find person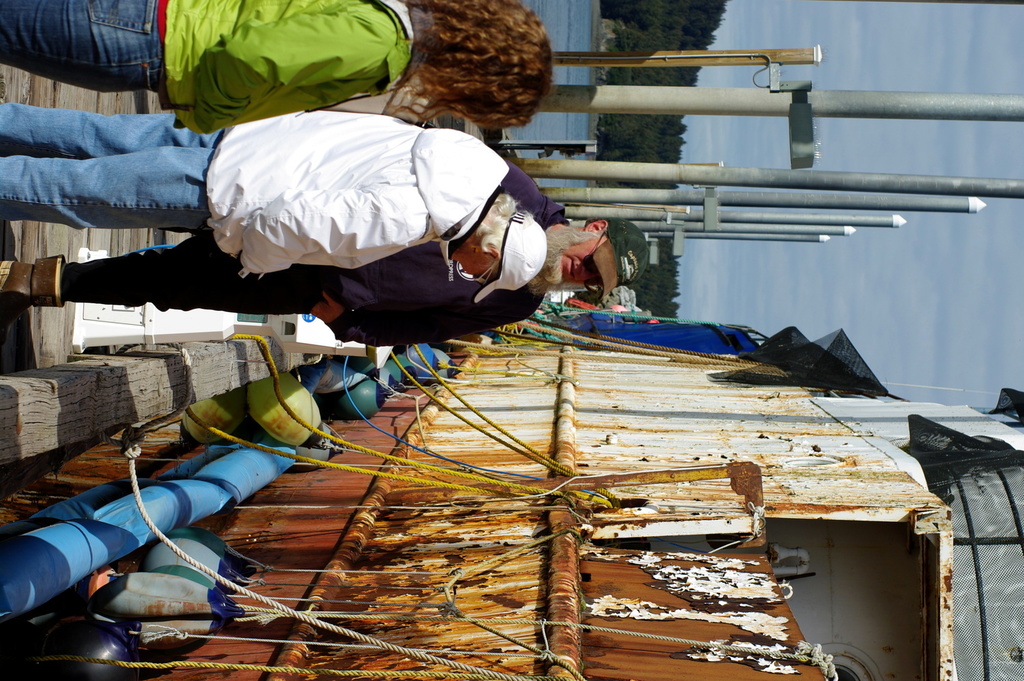
select_region(0, 110, 550, 303)
